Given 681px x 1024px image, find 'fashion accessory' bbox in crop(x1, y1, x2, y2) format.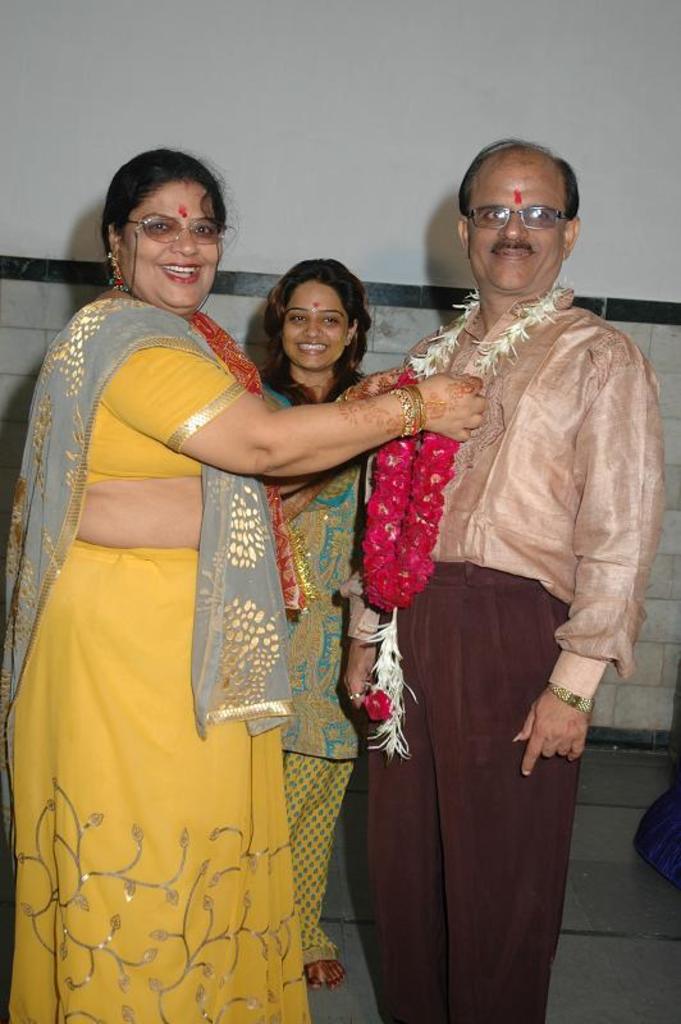
crop(548, 682, 594, 714).
